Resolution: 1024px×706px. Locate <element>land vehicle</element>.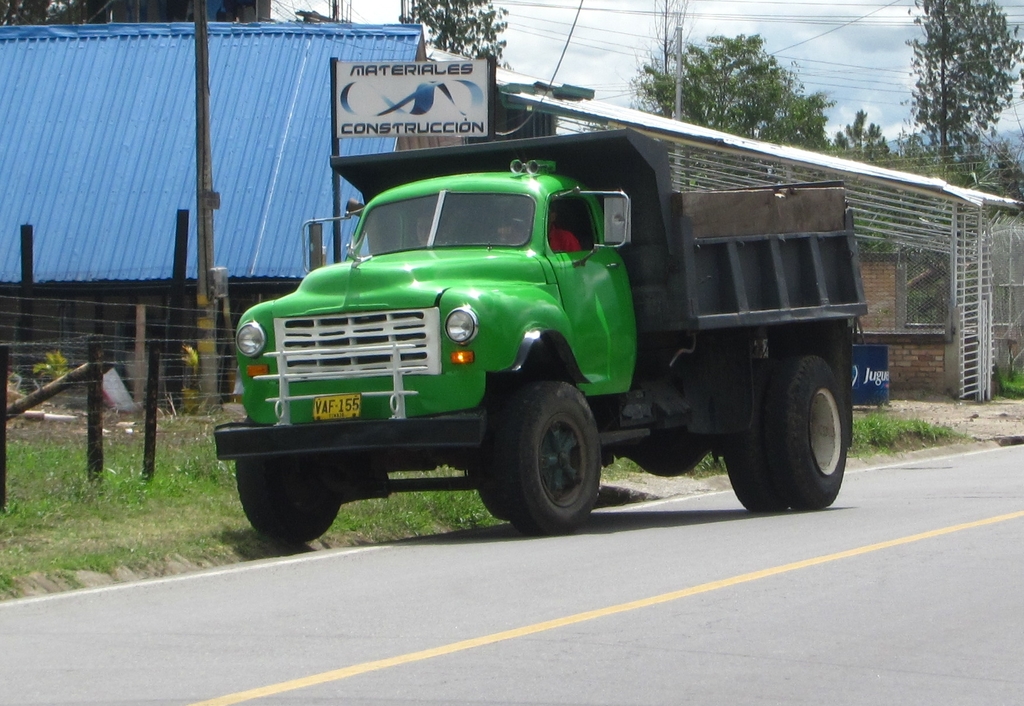
x1=213, y1=127, x2=865, y2=537.
